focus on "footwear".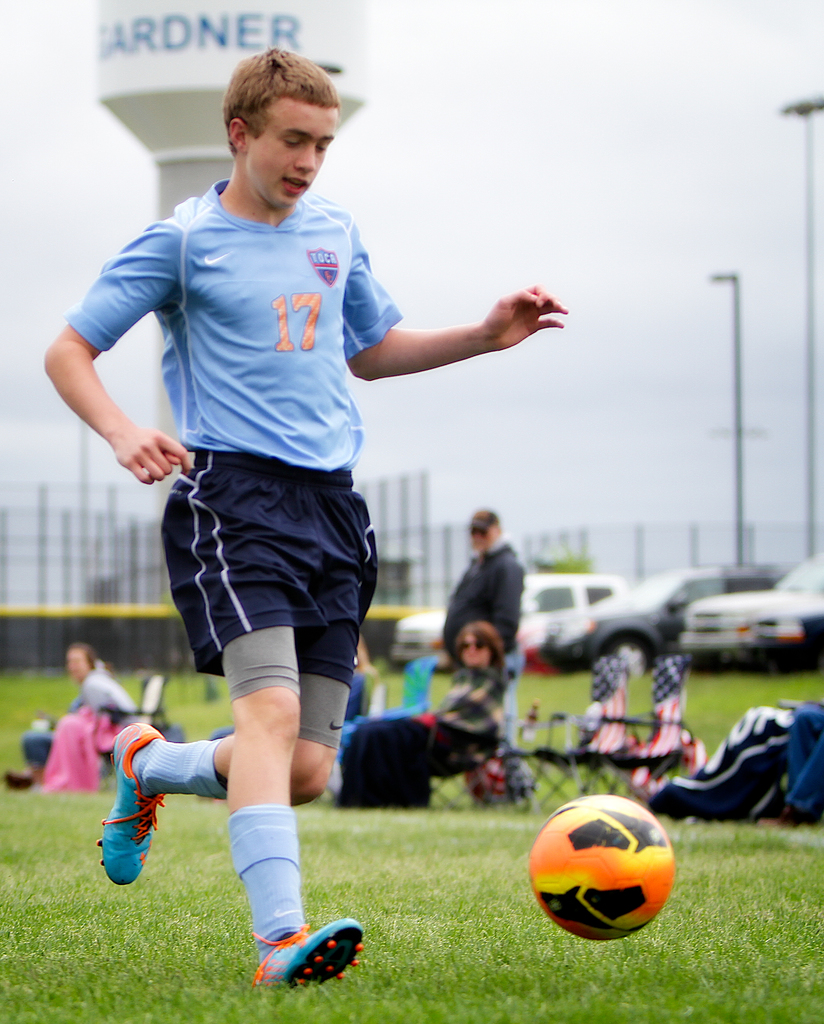
Focused at bbox=(239, 915, 362, 984).
